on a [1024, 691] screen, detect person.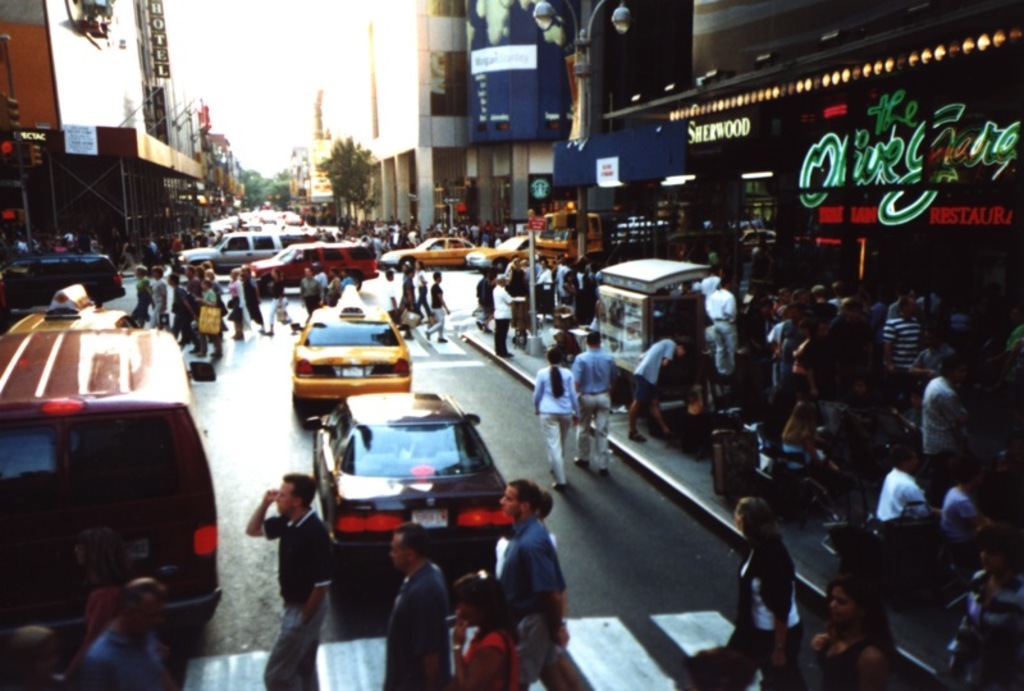
(399, 265, 416, 335).
